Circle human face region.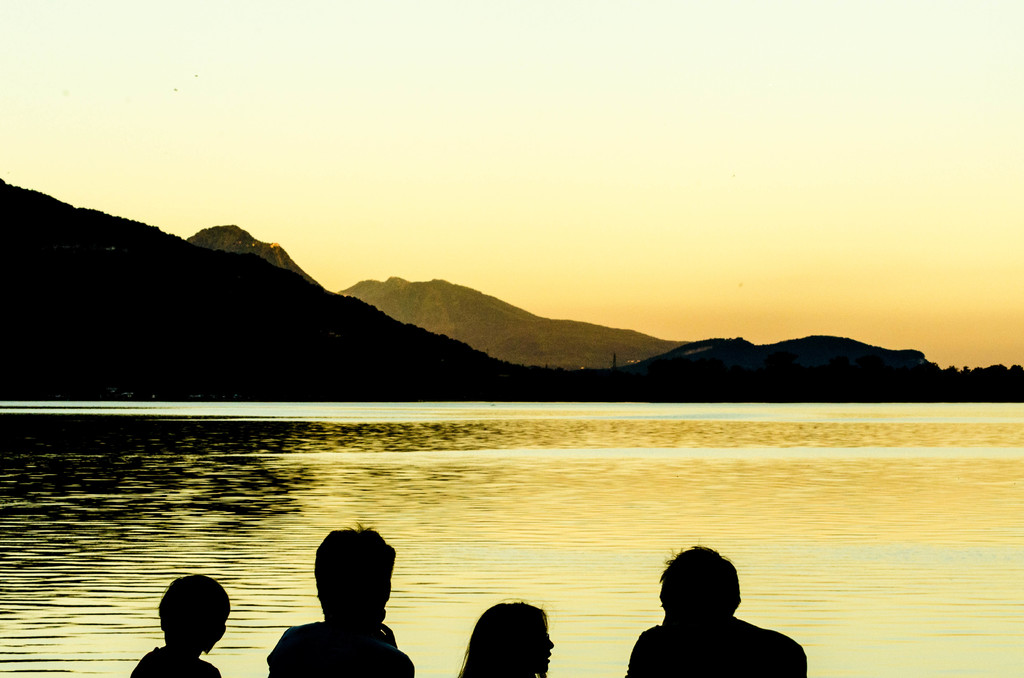
Region: {"x1": 525, "y1": 619, "x2": 554, "y2": 674}.
